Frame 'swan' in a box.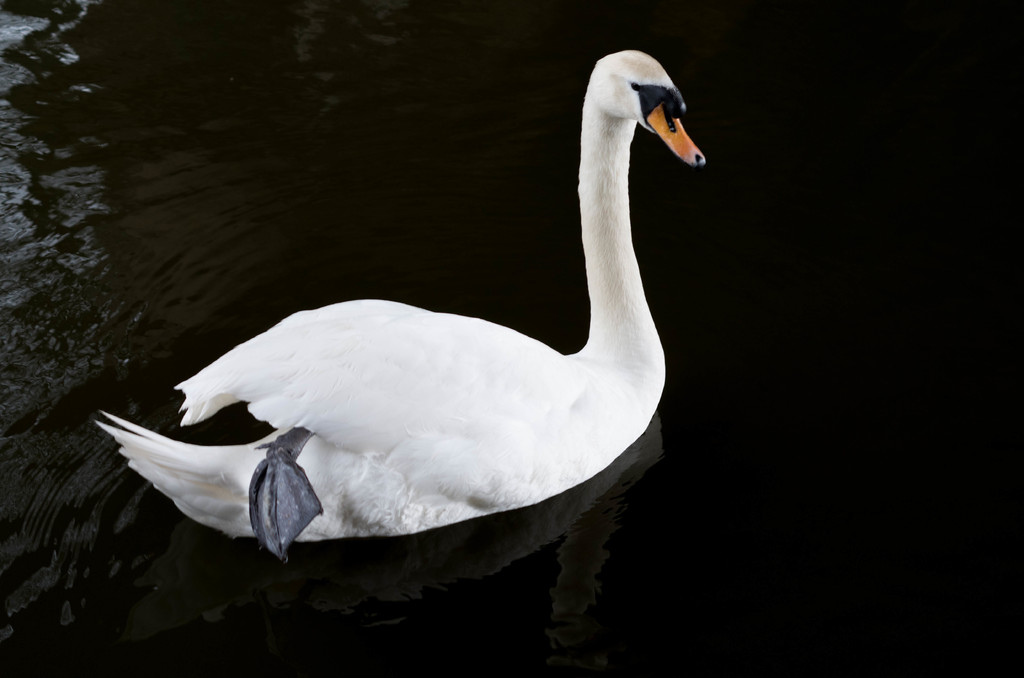
<box>103,38,705,564</box>.
